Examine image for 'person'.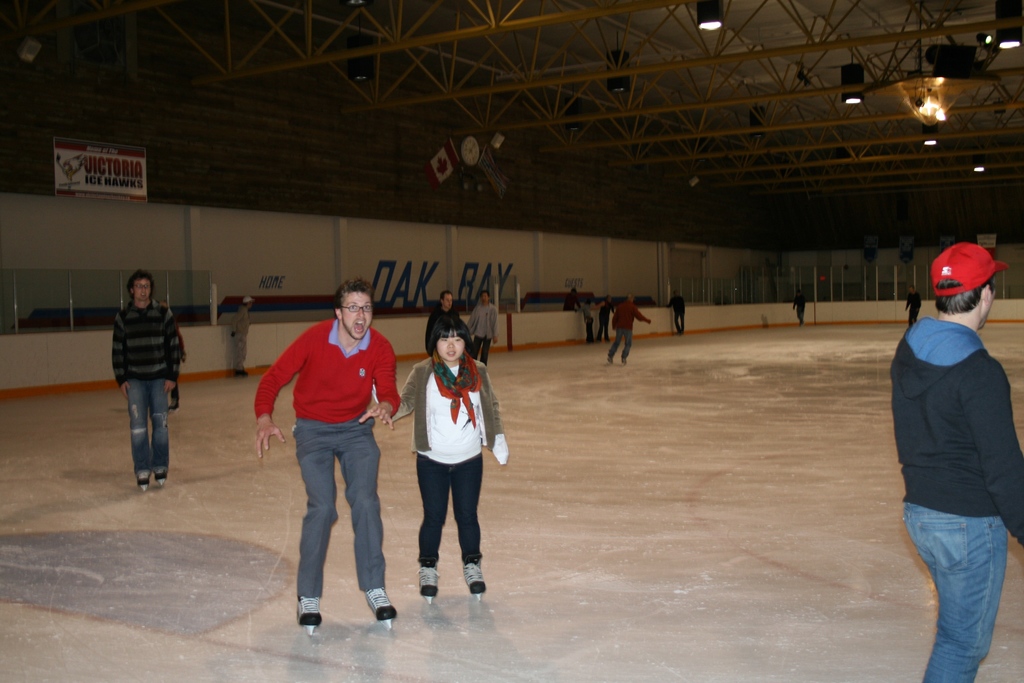
Examination result: (x1=901, y1=280, x2=924, y2=327).
